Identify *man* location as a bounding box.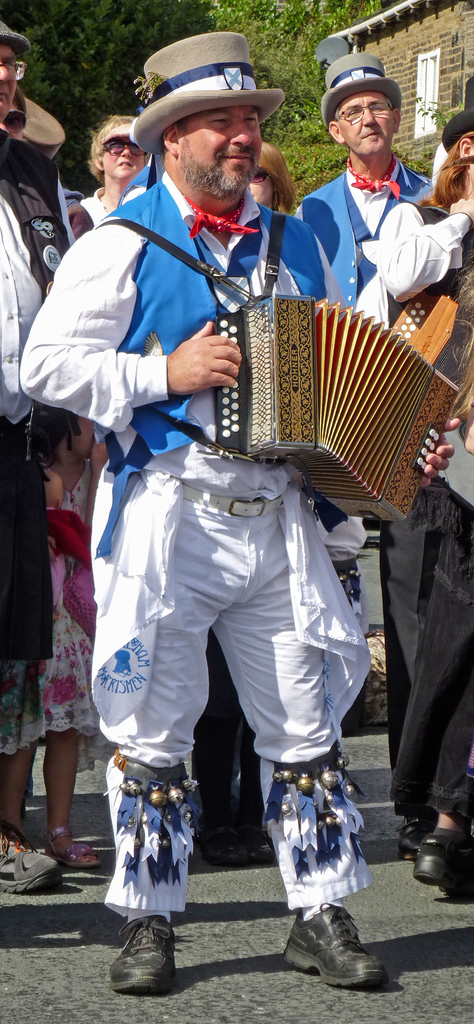
crop(16, 31, 389, 986).
